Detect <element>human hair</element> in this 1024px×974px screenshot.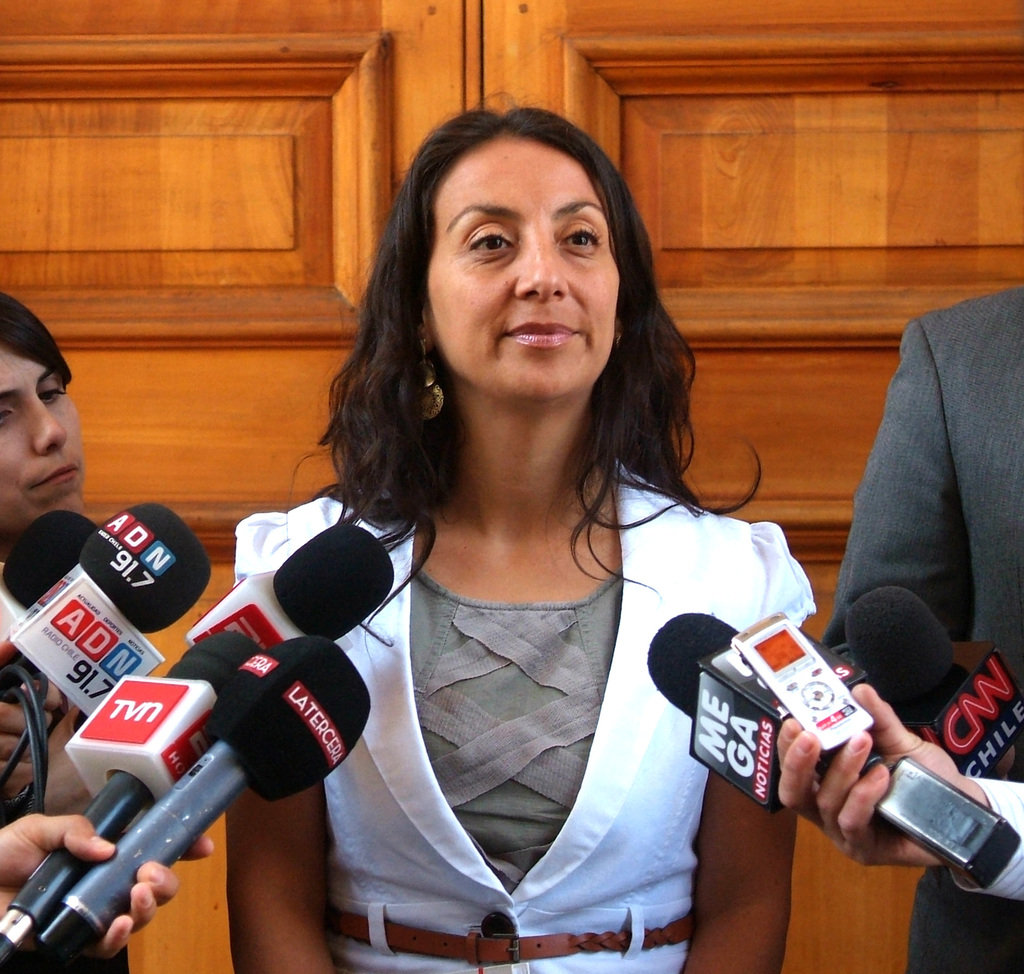
Detection: bbox=[331, 110, 705, 588].
